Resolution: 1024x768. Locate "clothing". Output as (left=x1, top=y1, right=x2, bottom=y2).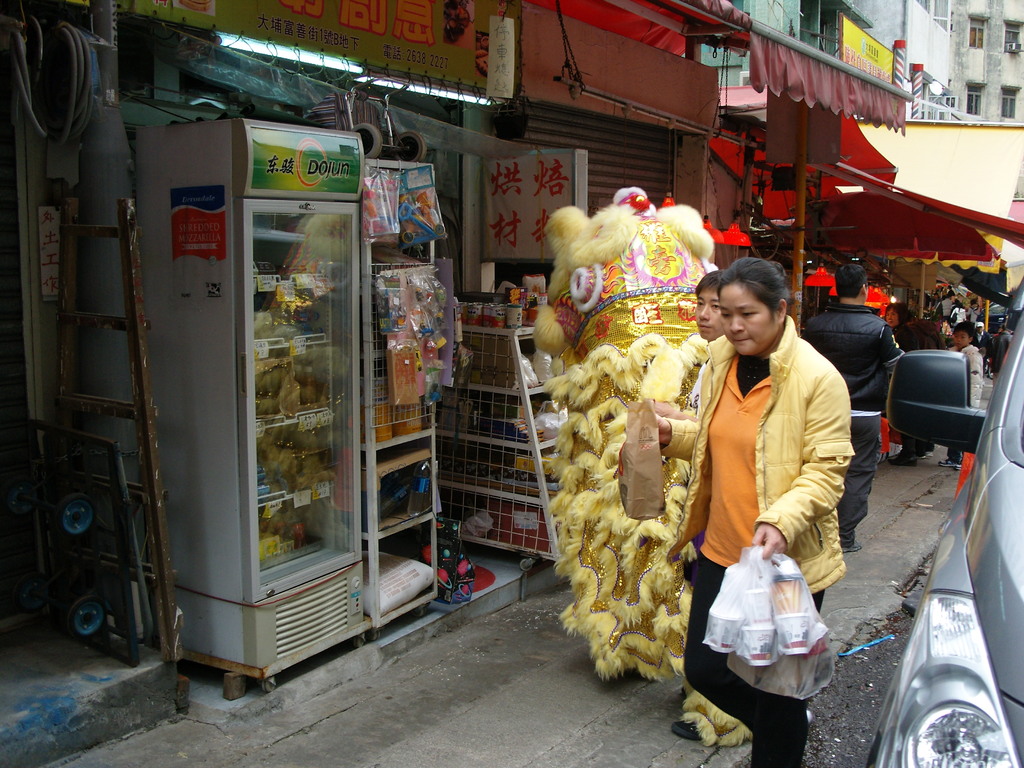
(left=804, top=309, right=912, bottom=536).
